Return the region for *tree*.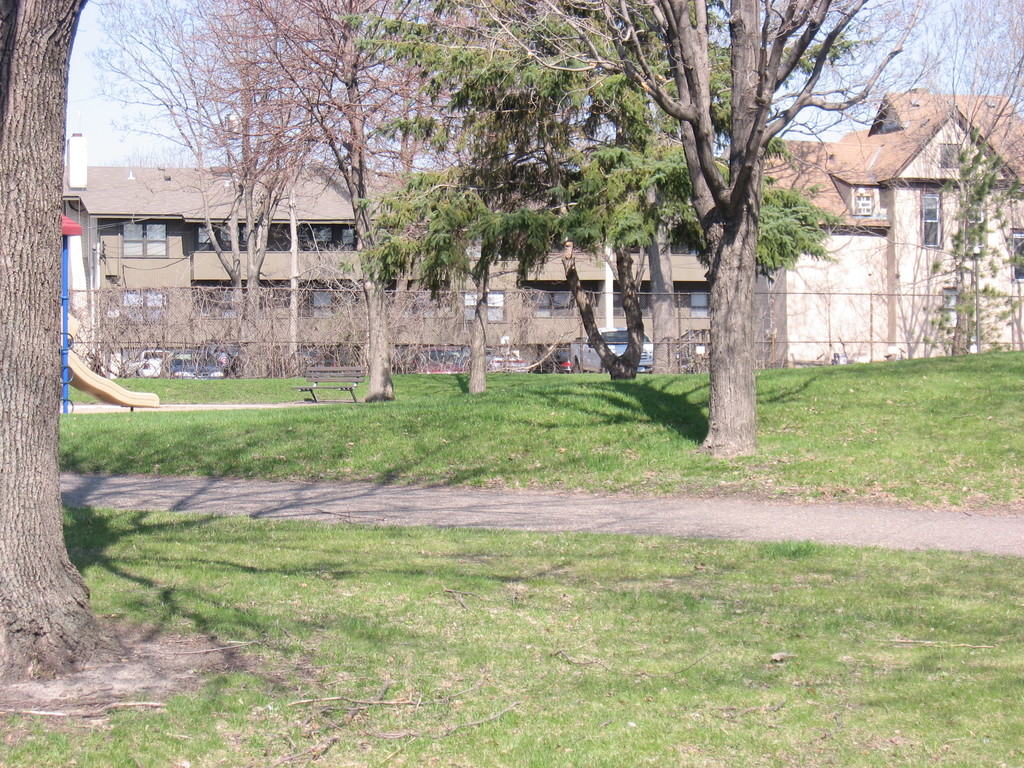
(left=329, top=0, right=959, bottom=458).
